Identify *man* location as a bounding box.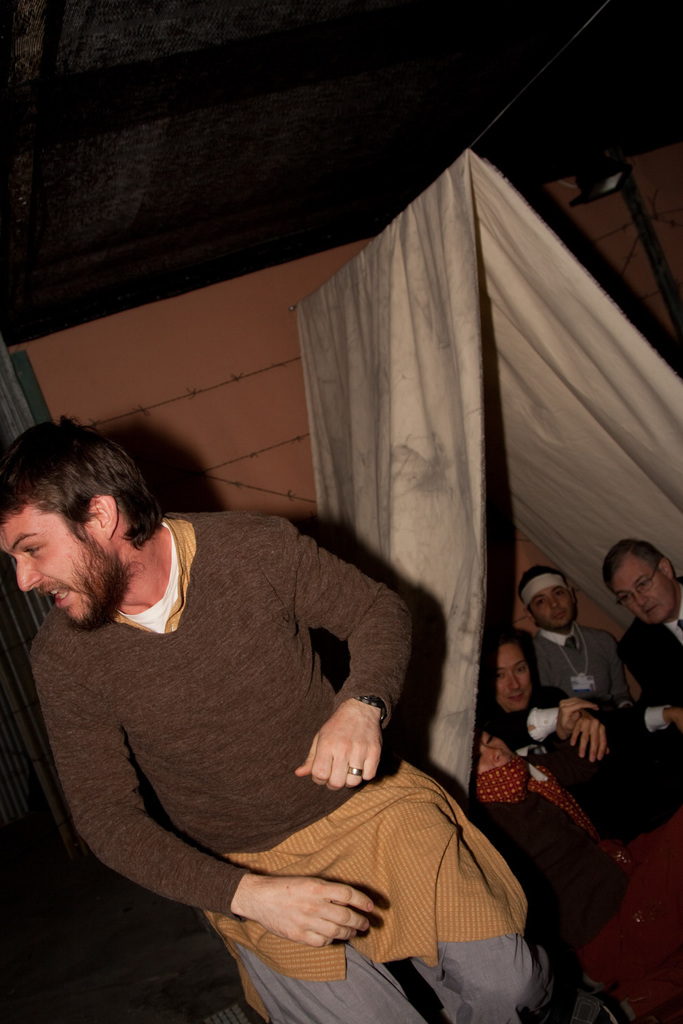
x1=5 y1=401 x2=498 y2=993.
